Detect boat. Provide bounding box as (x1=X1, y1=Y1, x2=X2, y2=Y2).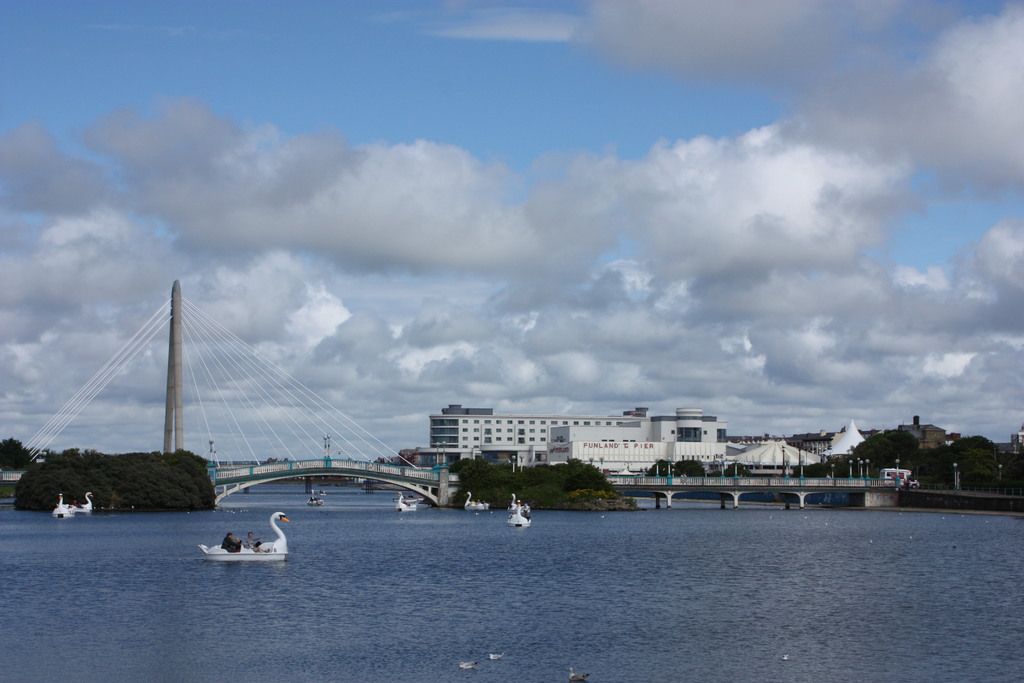
(x1=67, y1=488, x2=94, y2=513).
